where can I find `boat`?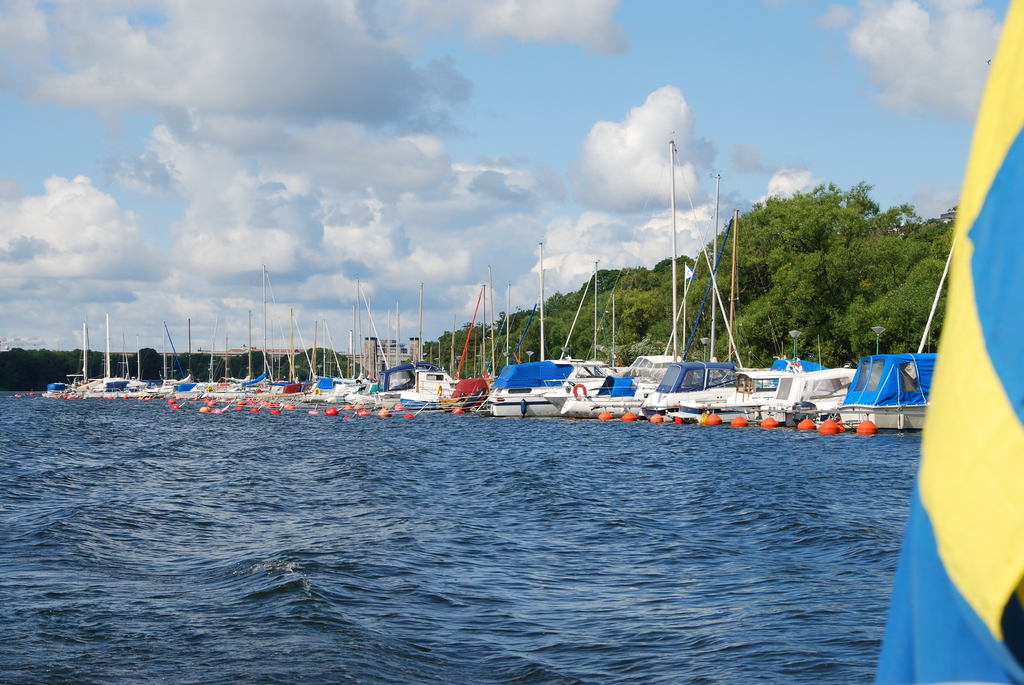
You can find it at (left=757, top=359, right=855, bottom=429).
